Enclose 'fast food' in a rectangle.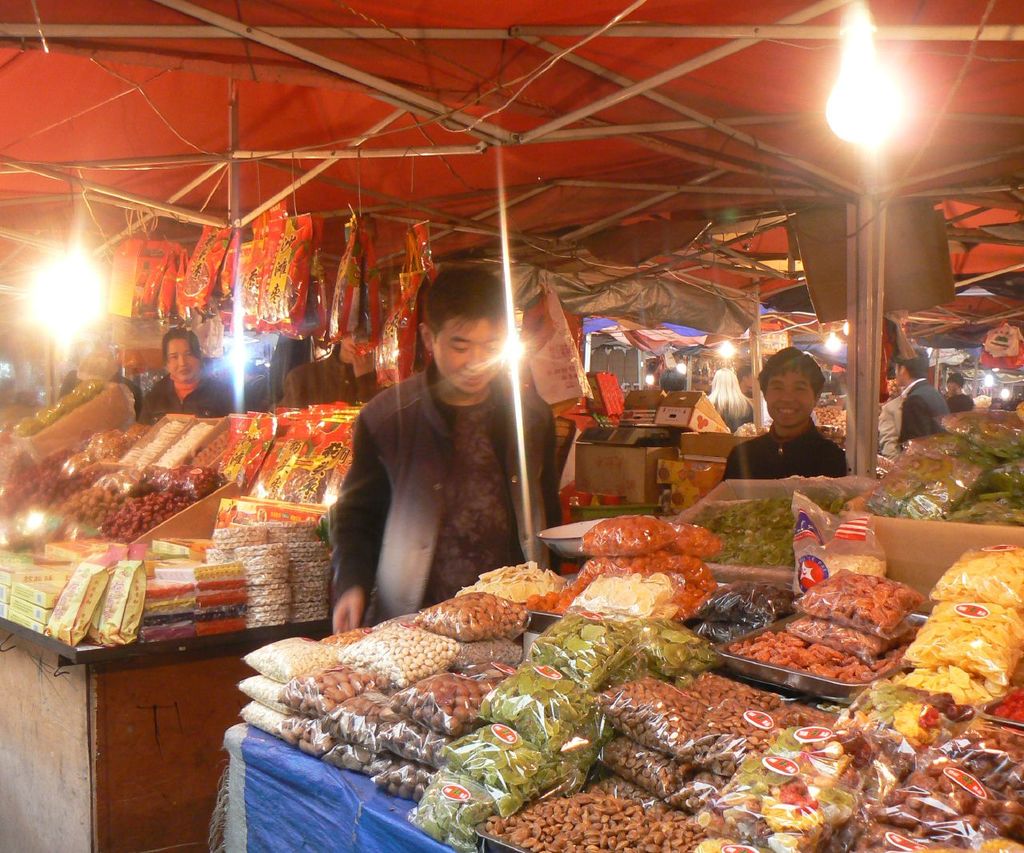
l=672, t=769, r=733, b=816.
